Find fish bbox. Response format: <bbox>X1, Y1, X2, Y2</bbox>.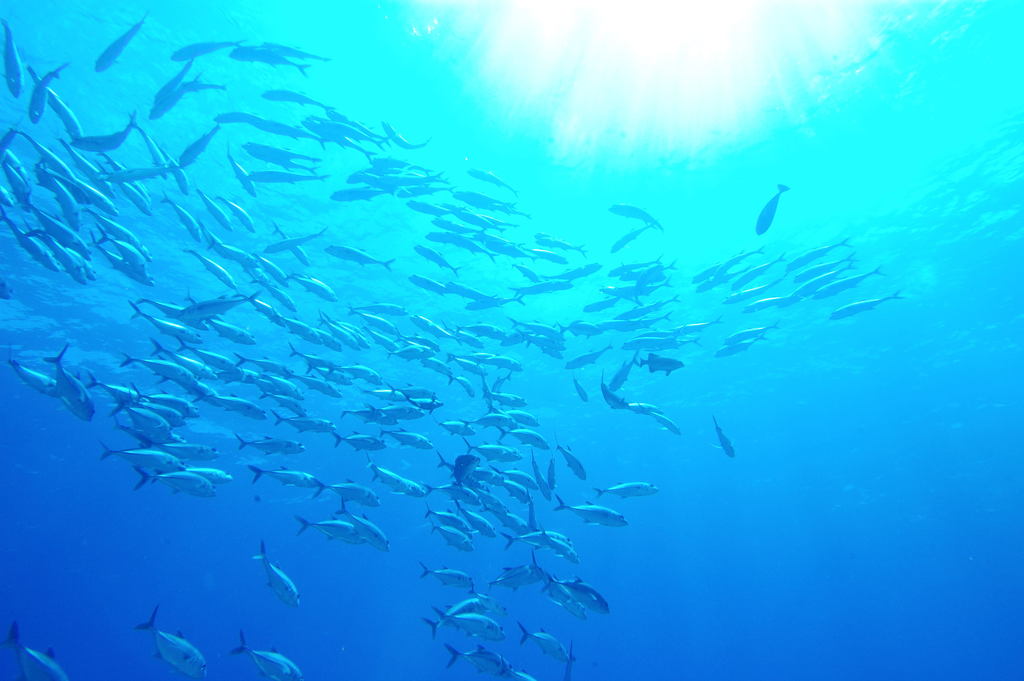
<bbox>193, 391, 269, 423</bbox>.
